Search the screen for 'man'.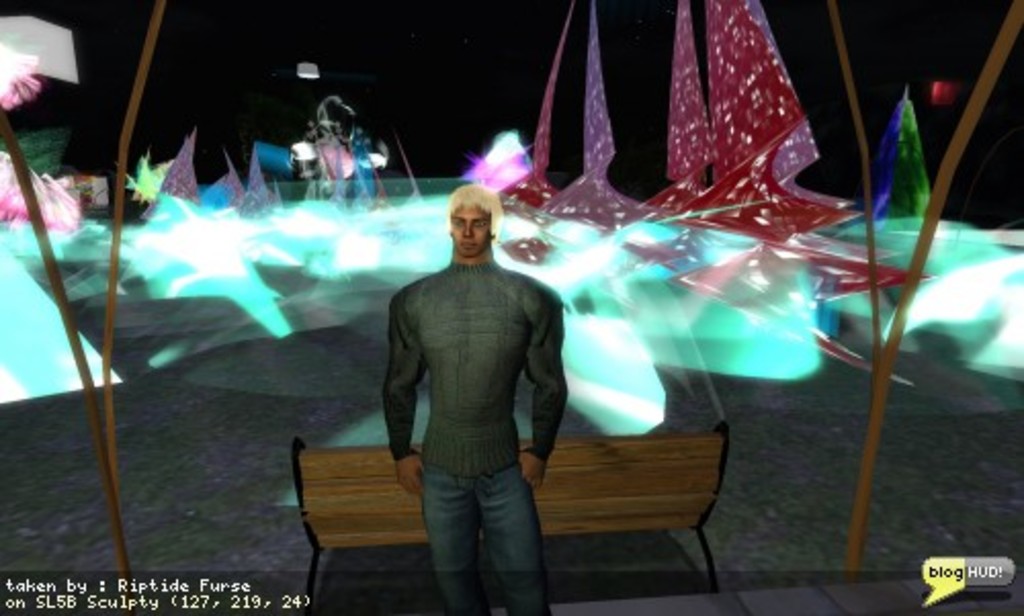
Found at 371, 176, 565, 614.
